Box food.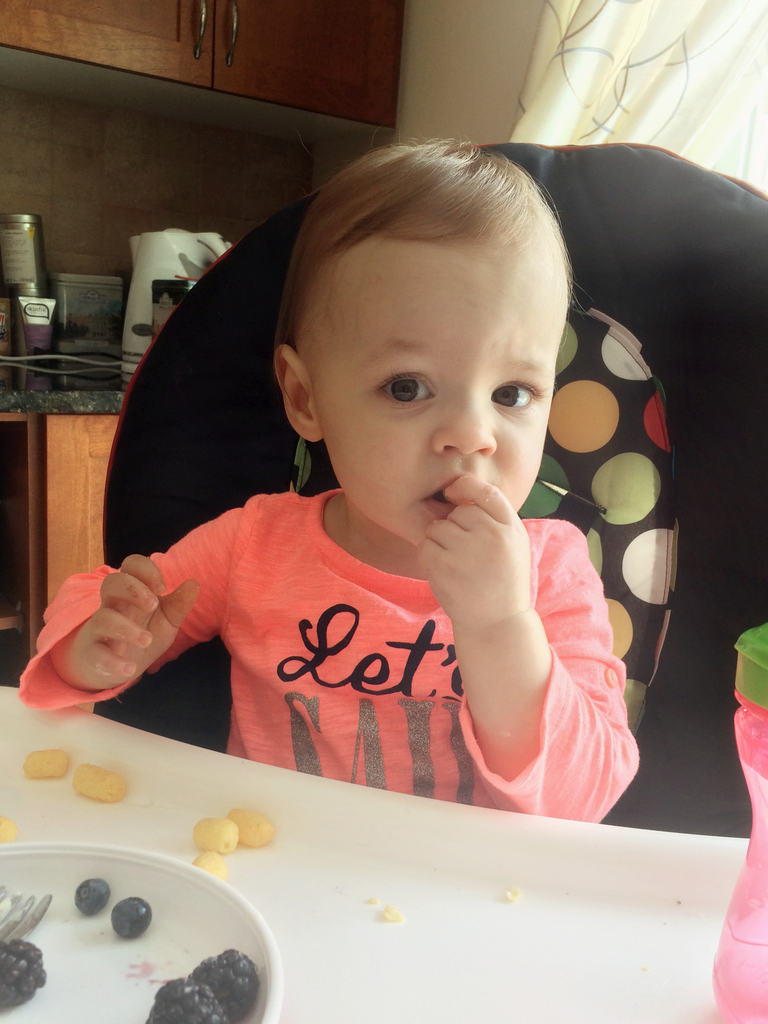
l=228, t=807, r=274, b=849.
